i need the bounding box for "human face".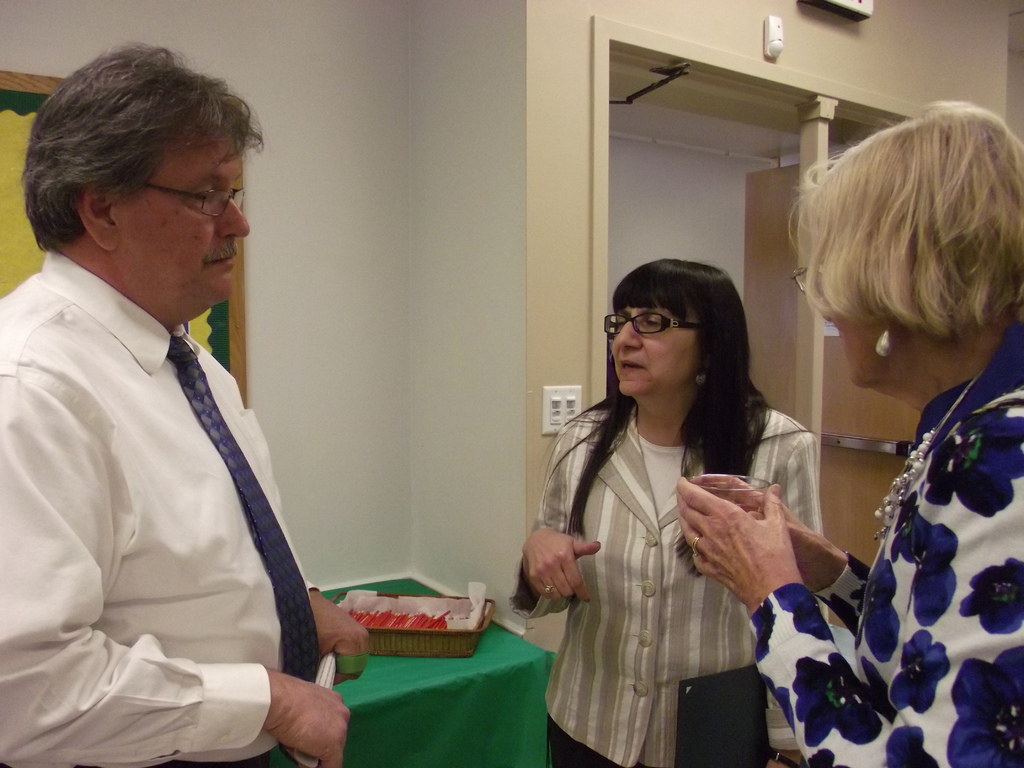
Here it is: x1=604, y1=295, x2=701, y2=398.
